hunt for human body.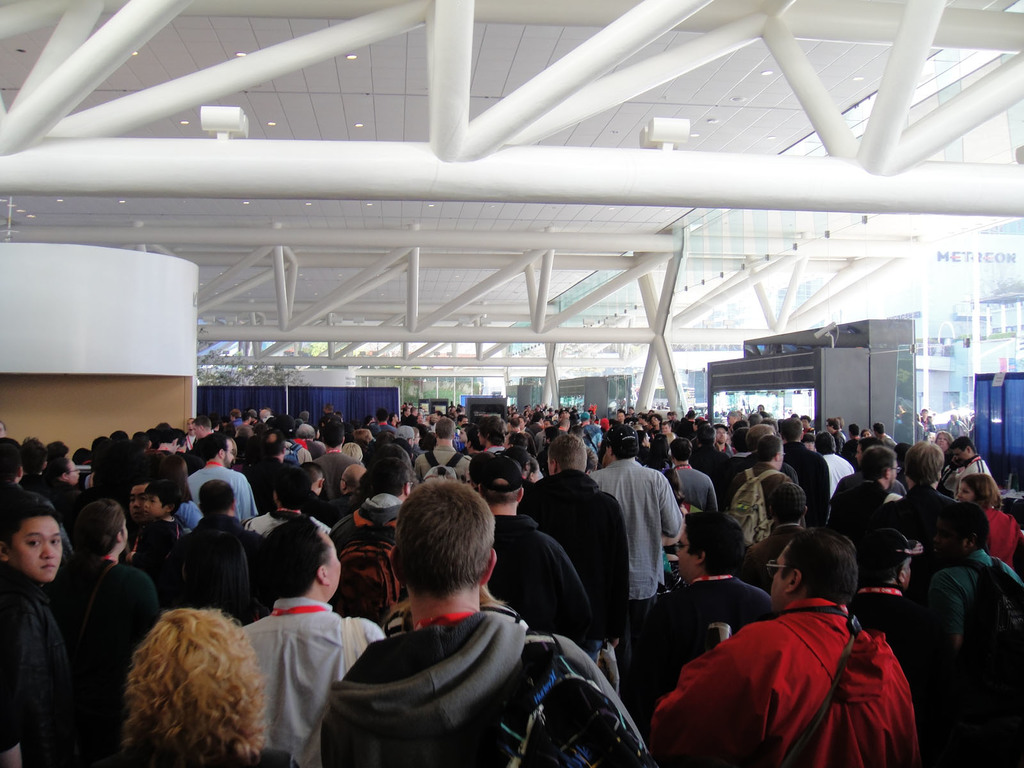
Hunted down at (687,538,911,767).
